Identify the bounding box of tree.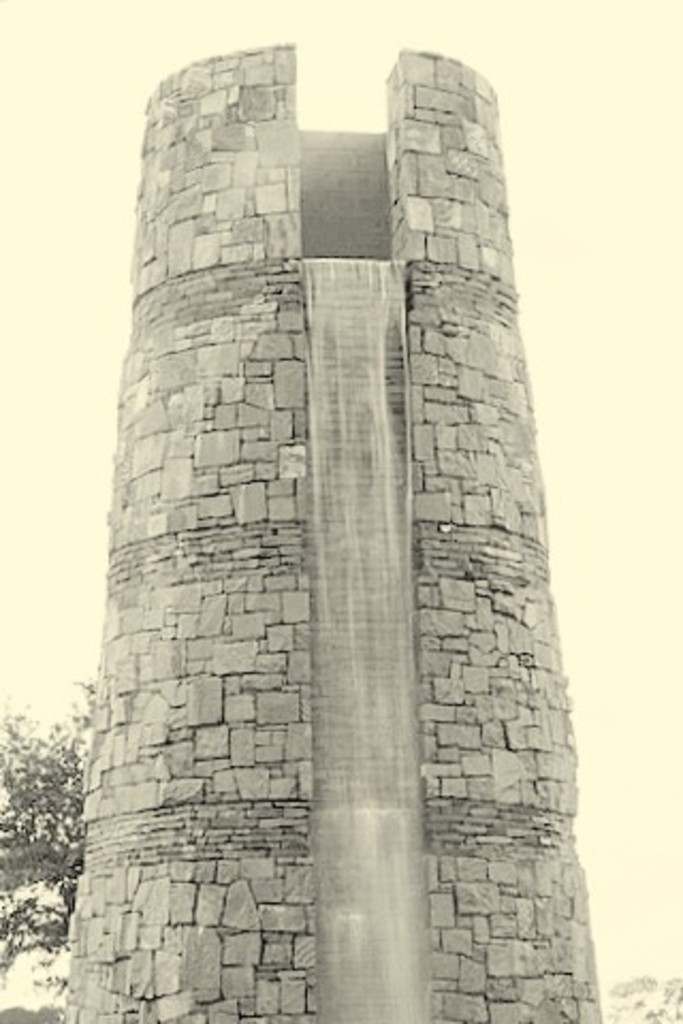
(x1=595, y1=977, x2=681, y2=1022).
